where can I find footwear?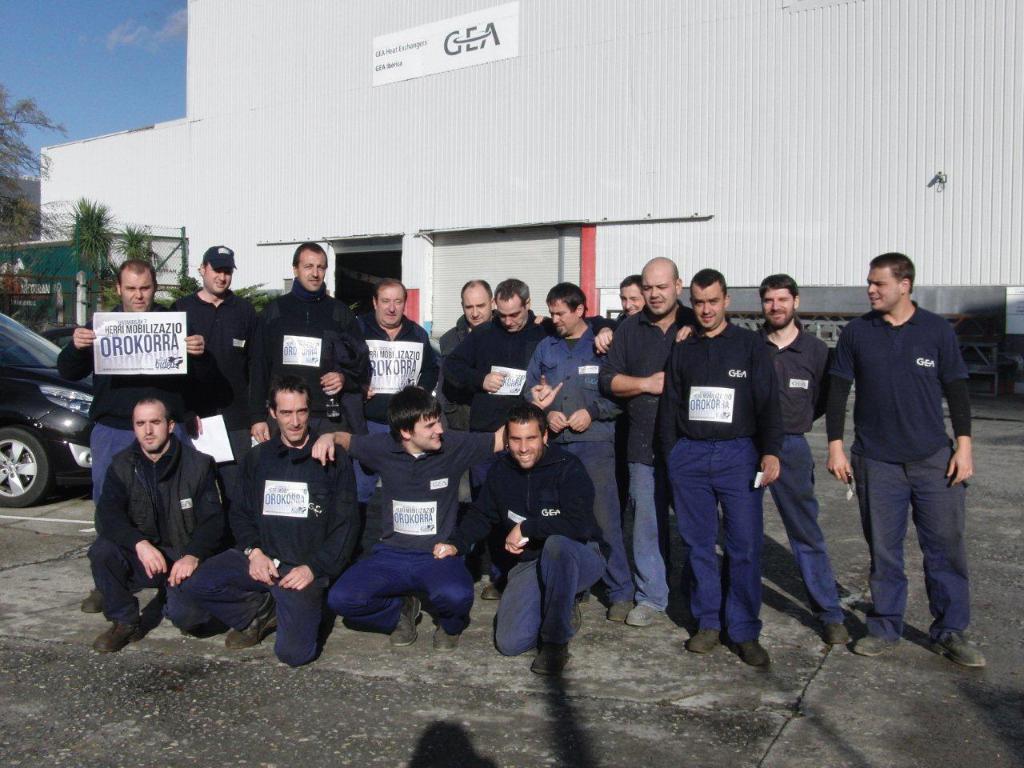
You can find it at {"x1": 386, "y1": 594, "x2": 422, "y2": 646}.
